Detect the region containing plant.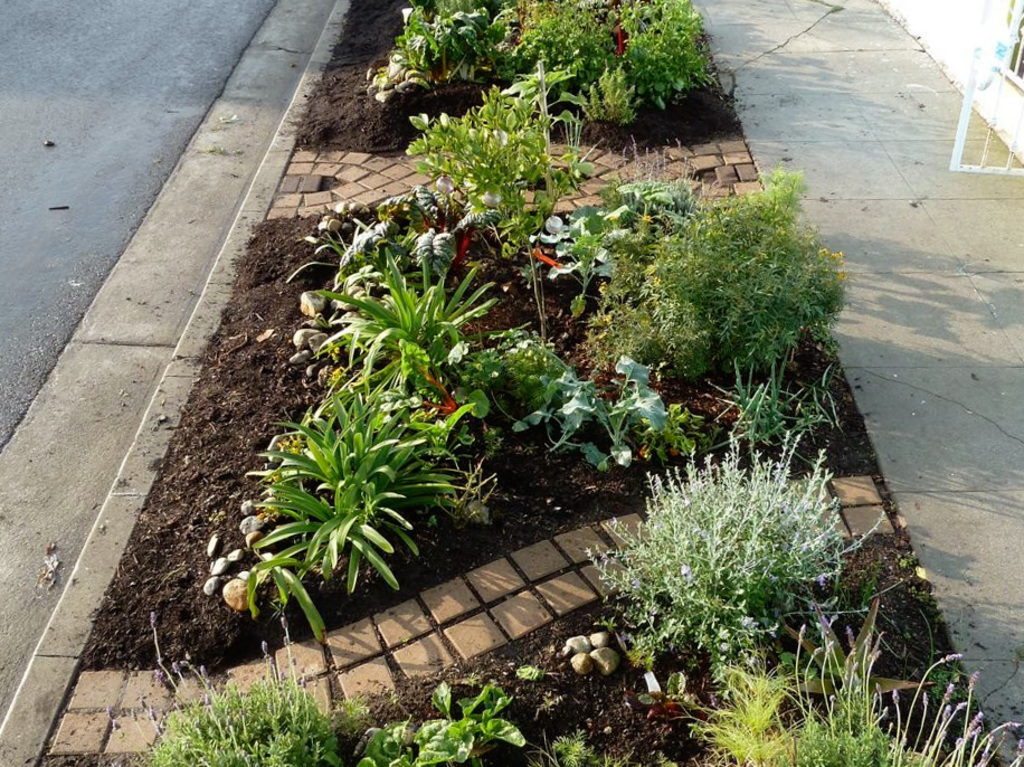
bbox=(256, 384, 463, 650).
